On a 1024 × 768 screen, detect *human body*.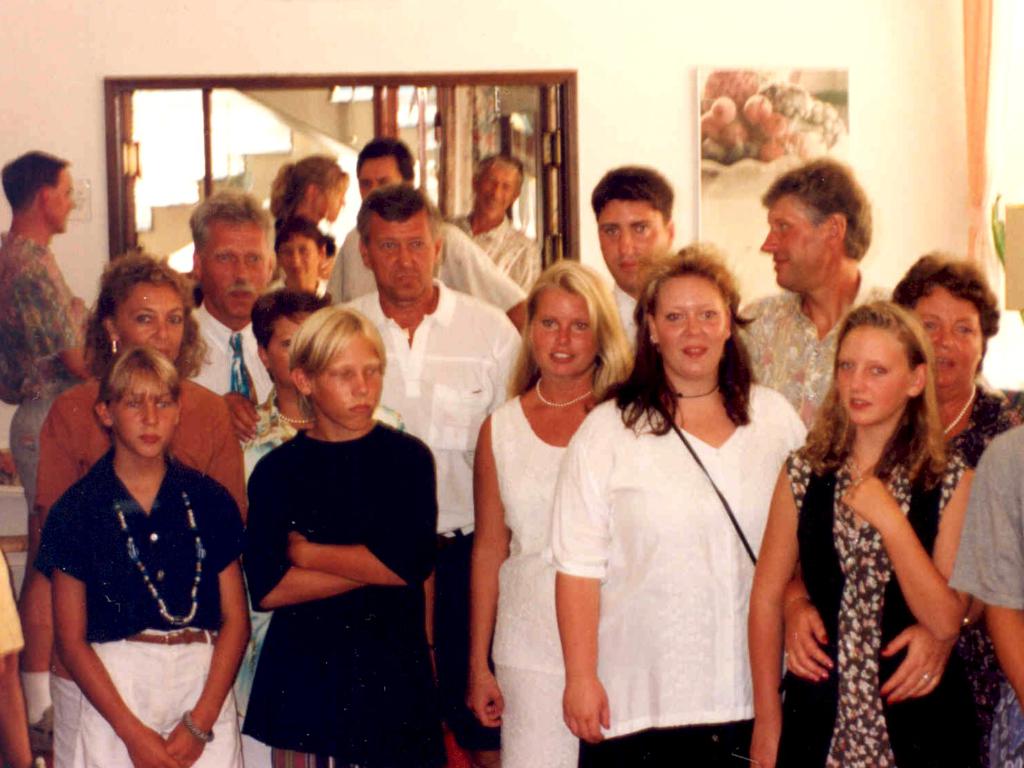
732 287 895 429.
